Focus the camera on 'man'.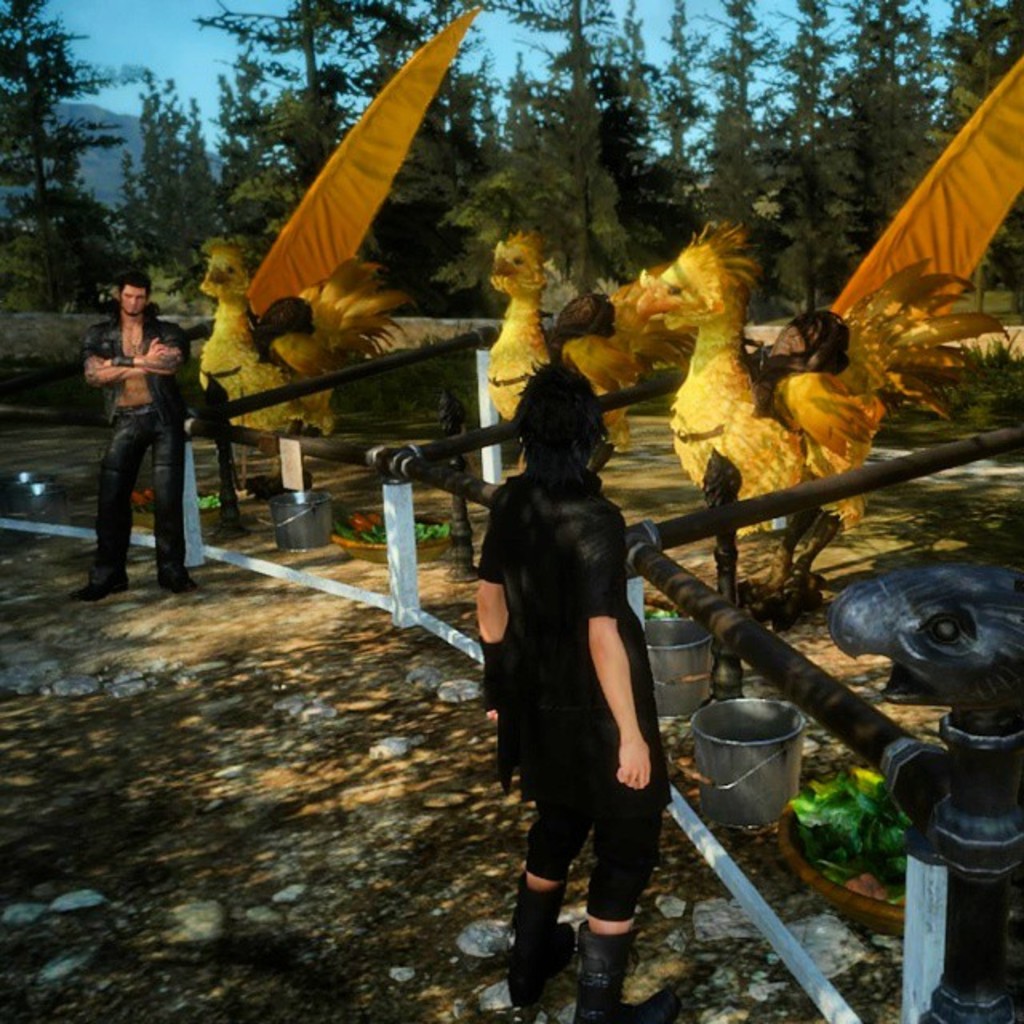
Focus region: select_region(66, 258, 198, 602).
